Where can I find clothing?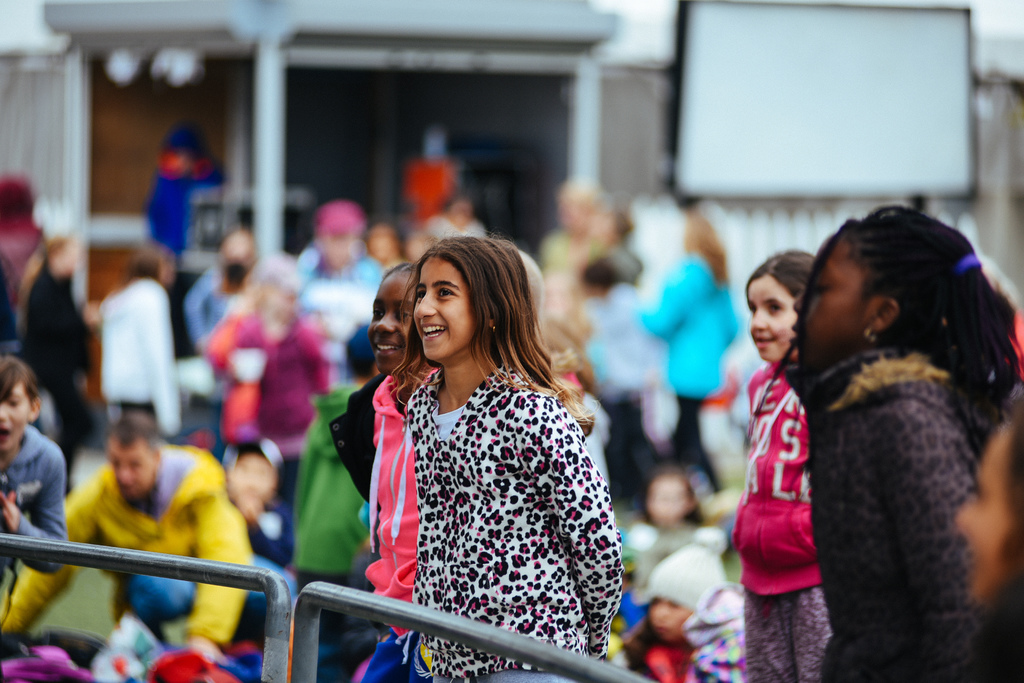
You can find it at <region>470, 670, 598, 682</region>.
